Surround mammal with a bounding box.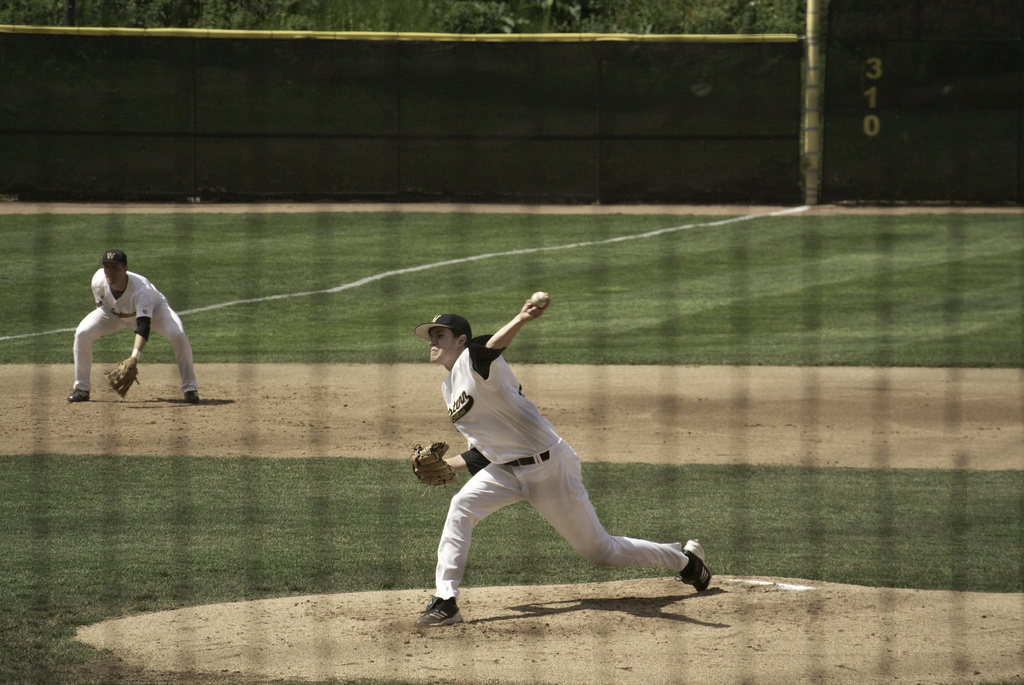
<region>410, 292, 705, 624</region>.
